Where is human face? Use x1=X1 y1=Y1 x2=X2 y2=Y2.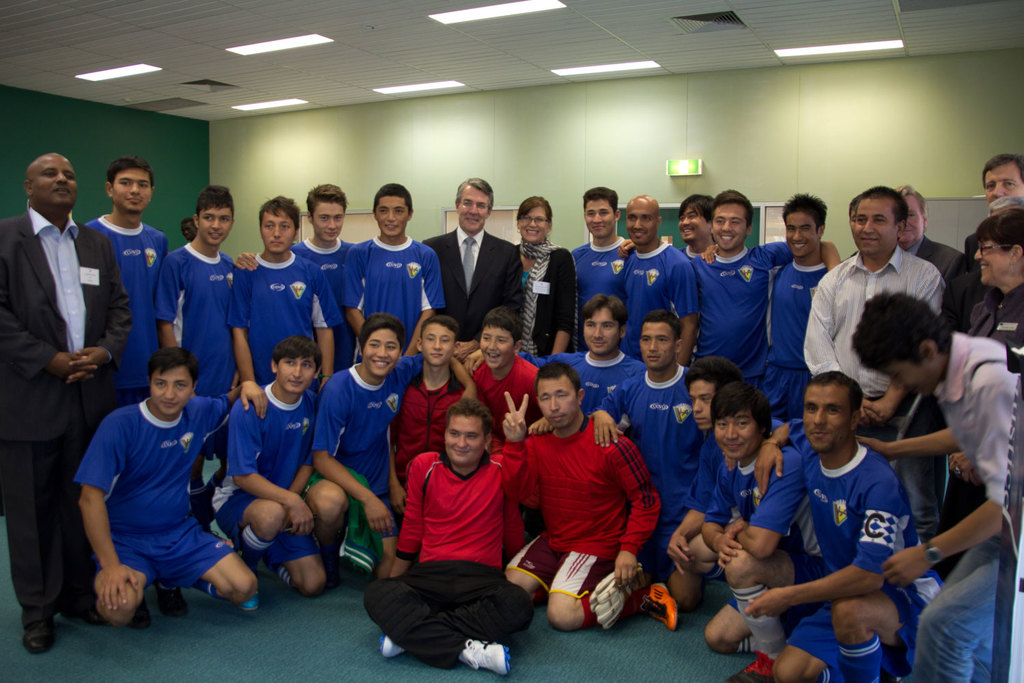
x1=459 y1=184 x2=491 y2=232.
